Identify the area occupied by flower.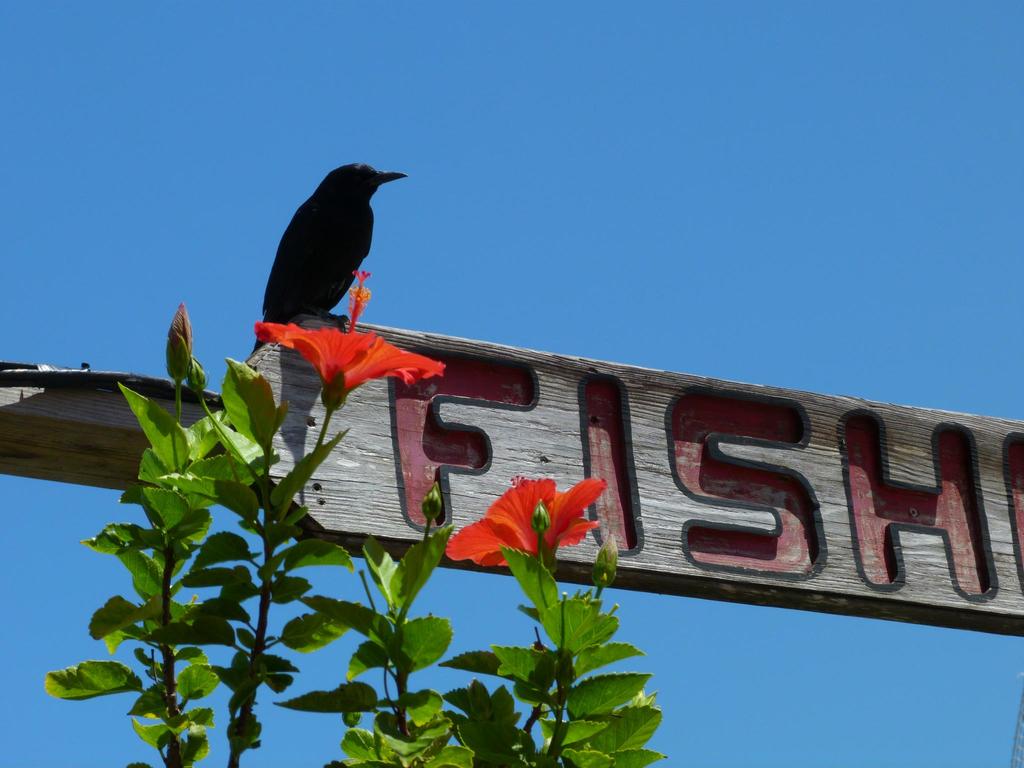
Area: left=455, top=479, right=625, bottom=579.
